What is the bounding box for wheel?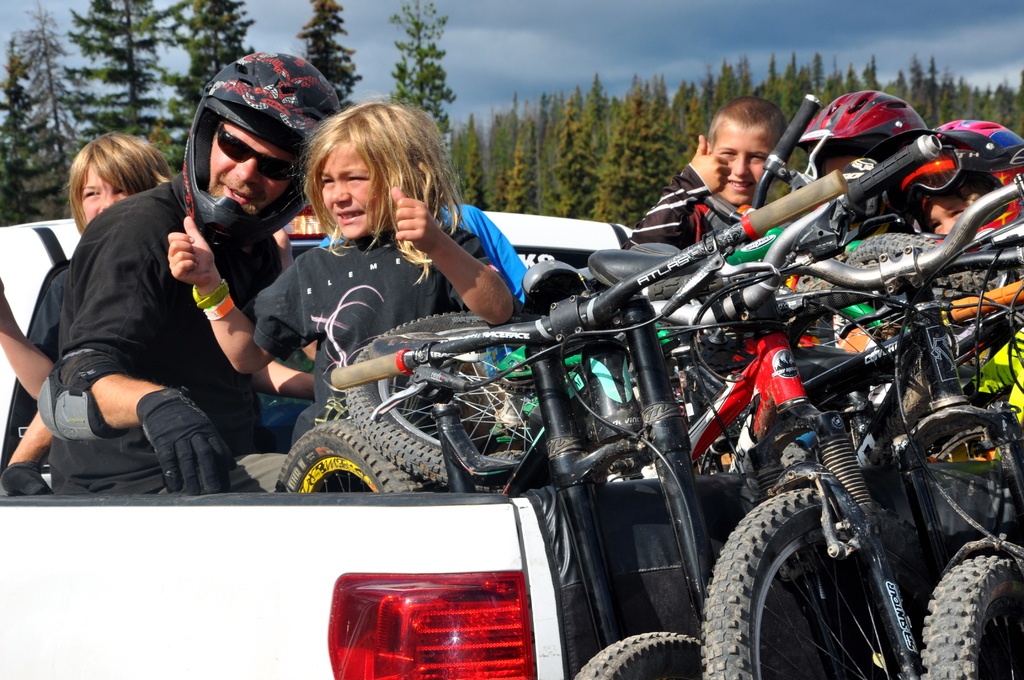
region(900, 405, 1023, 536).
